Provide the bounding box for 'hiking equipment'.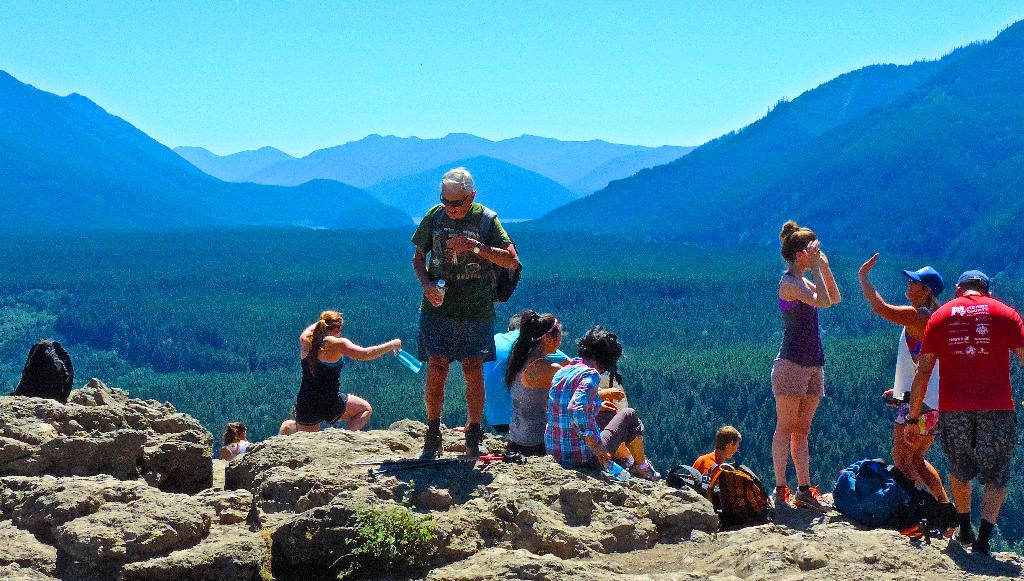
433,208,524,302.
